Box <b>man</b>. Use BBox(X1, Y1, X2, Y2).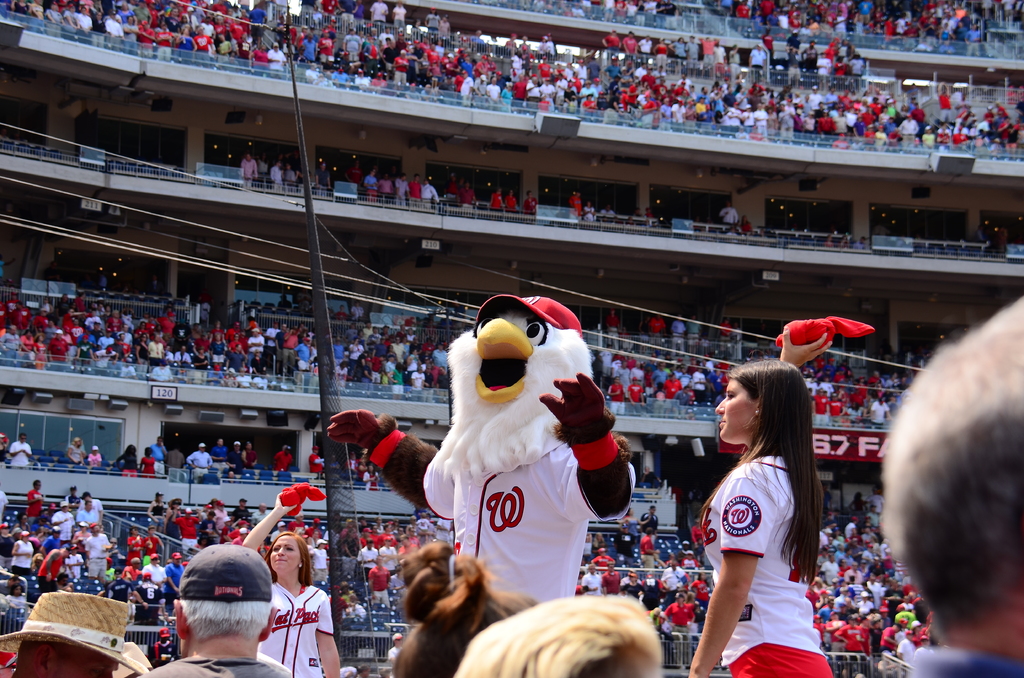
BBox(823, 558, 835, 592).
